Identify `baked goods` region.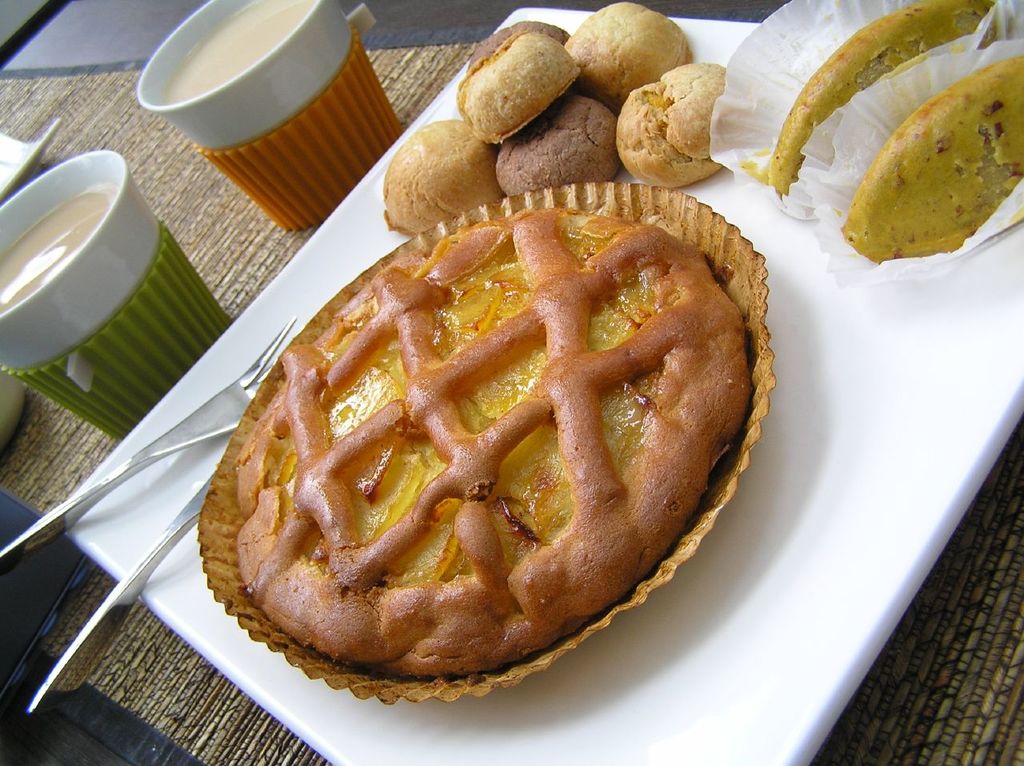
Region: l=381, t=122, r=501, b=232.
